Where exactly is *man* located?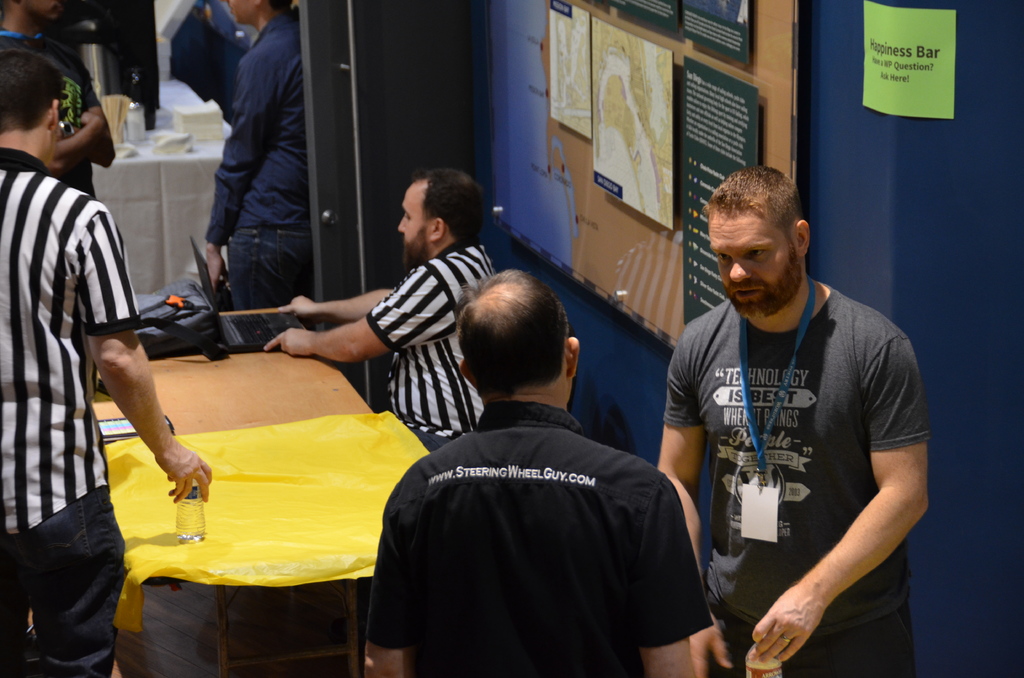
Its bounding box is {"x1": 639, "y1": 150, "x2": 932, "y2": 677}.
